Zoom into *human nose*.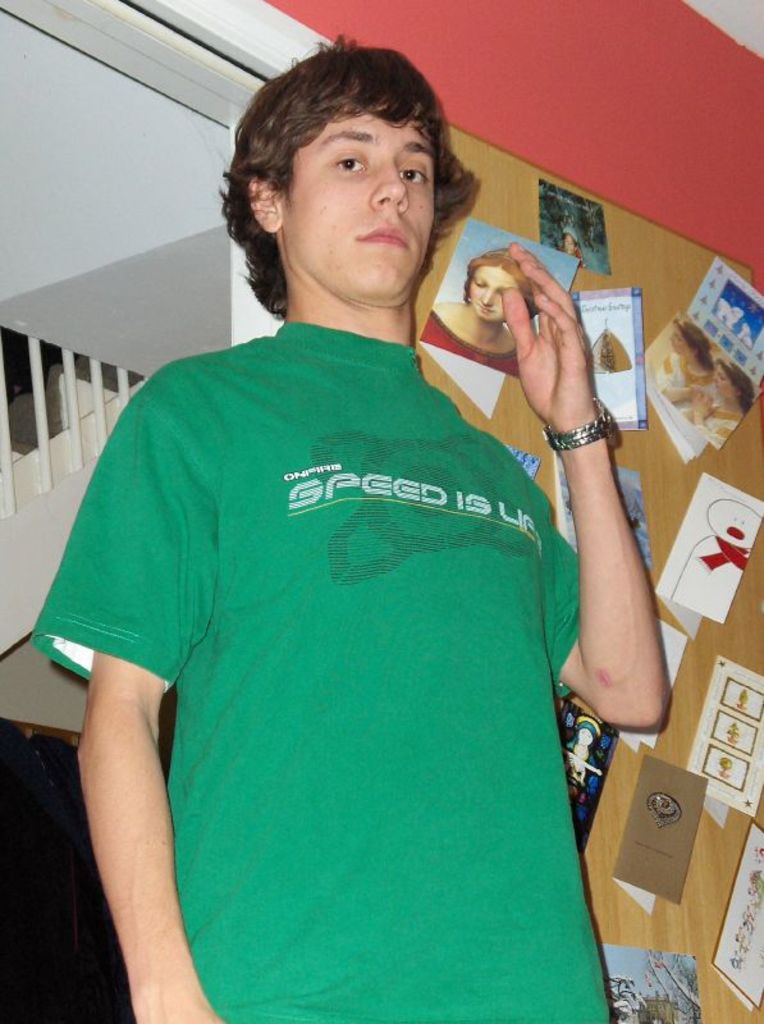
Zoom target: region(372, 155, 413, 219).
